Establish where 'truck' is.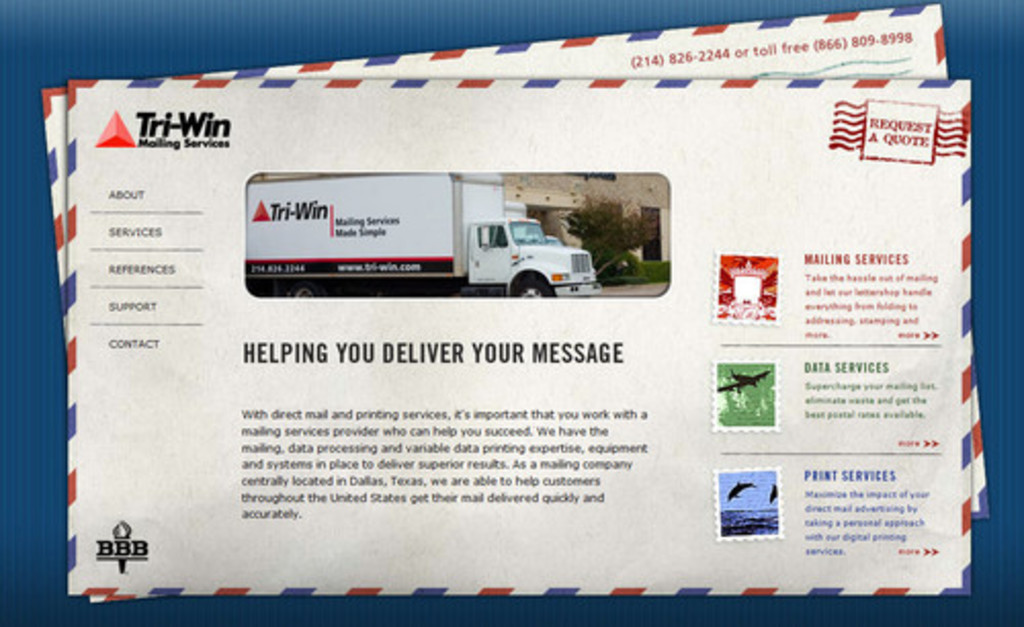
Established at box(201, 168, 625, 305).
